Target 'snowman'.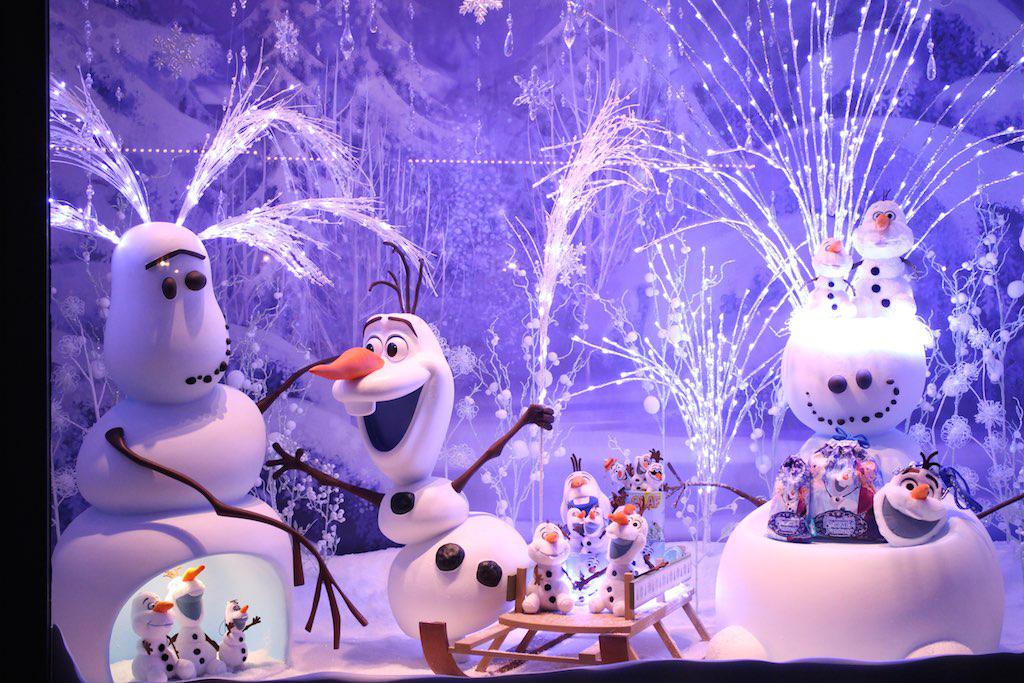
Target region: left=512, top=512, right=579, bottom=614.
